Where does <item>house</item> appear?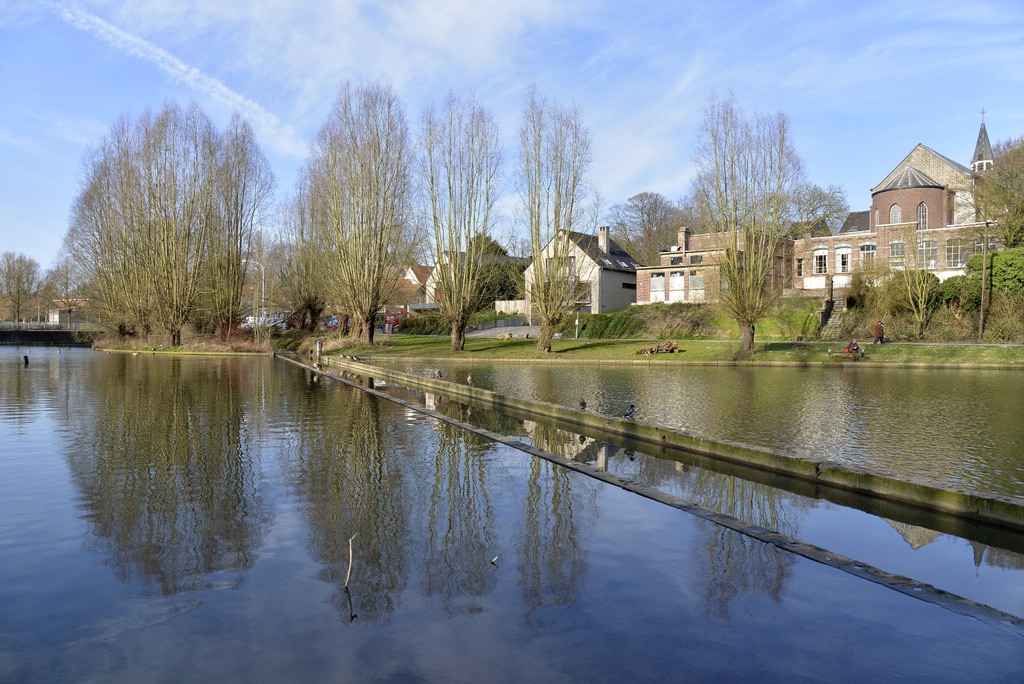
Appears at (401,265,428,287).
